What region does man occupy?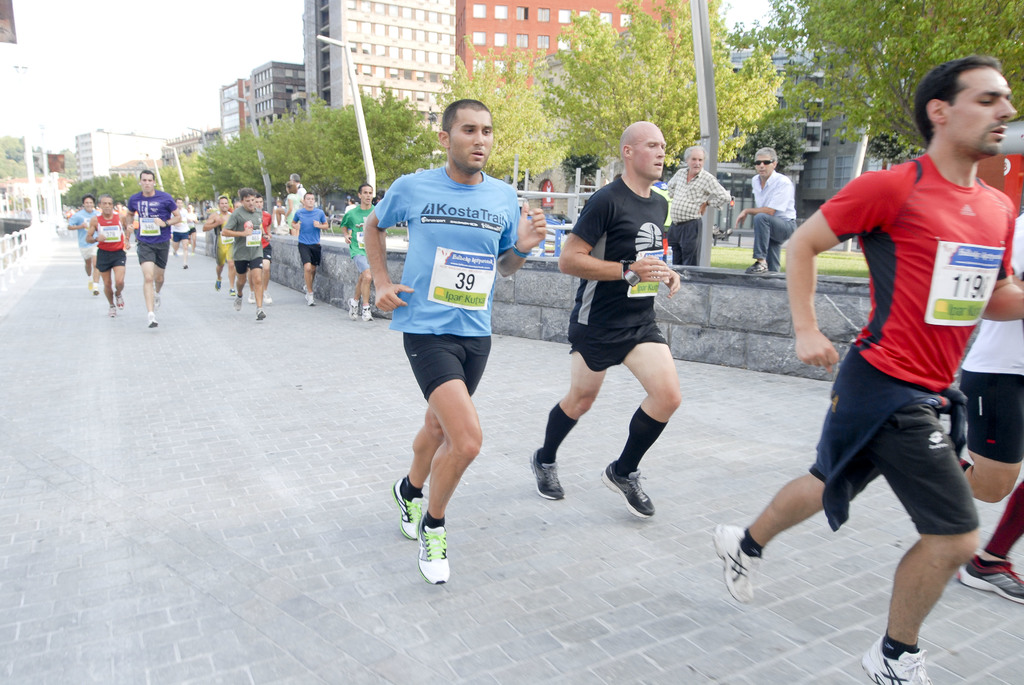
pyautogui.locateOnScreen(124, 169, 179, 326).
